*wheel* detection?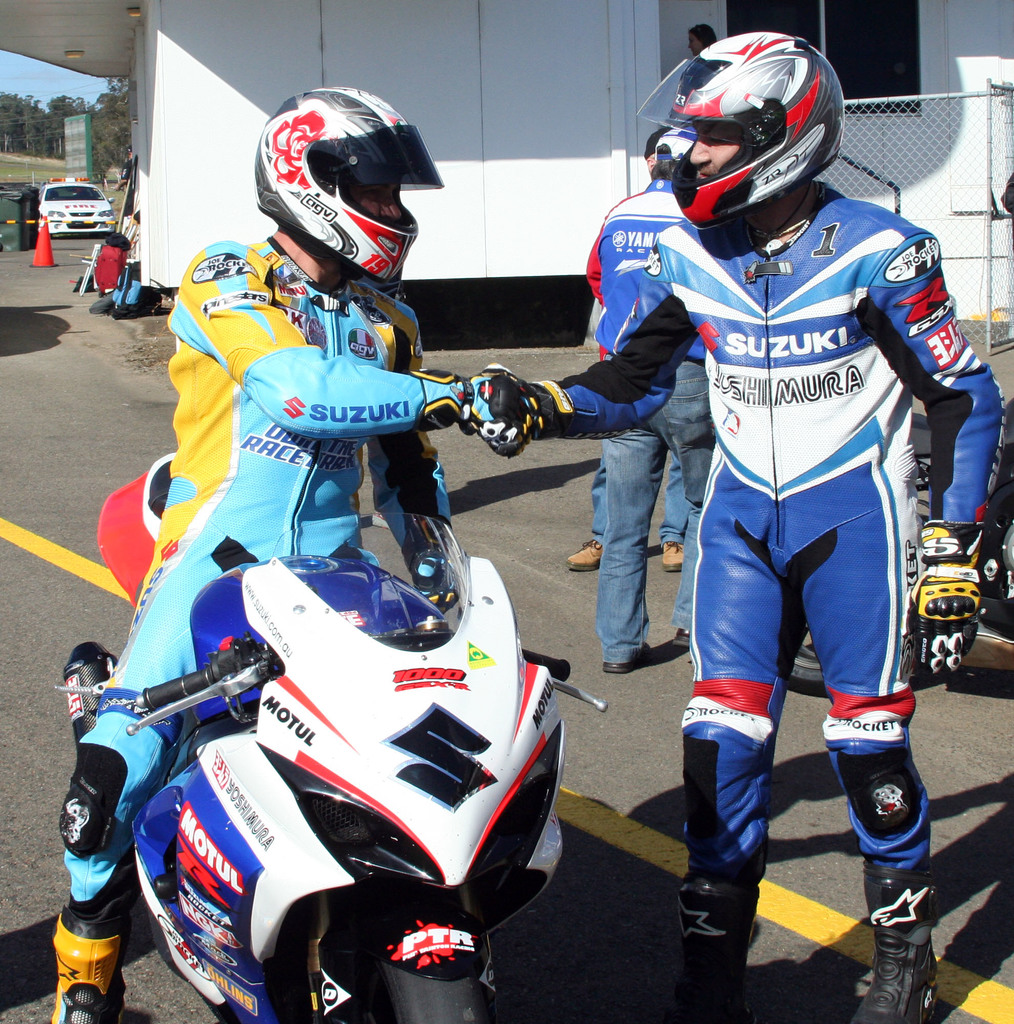
<region>790, 644, 828, 695</region>
